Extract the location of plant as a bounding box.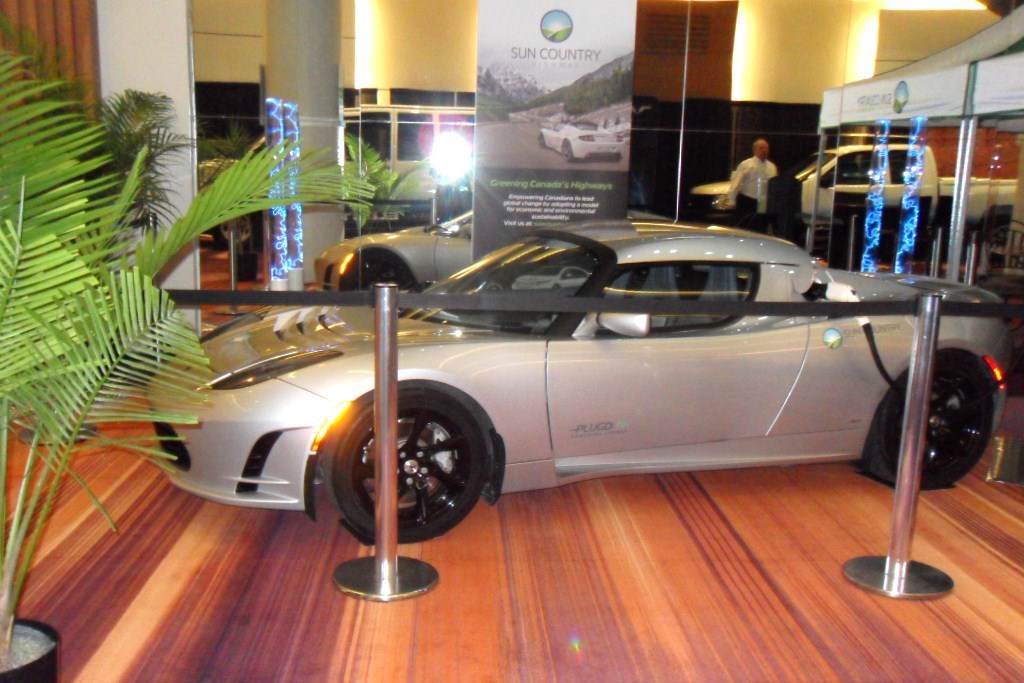
(left=0, top=30, right=184, bottom=348).
